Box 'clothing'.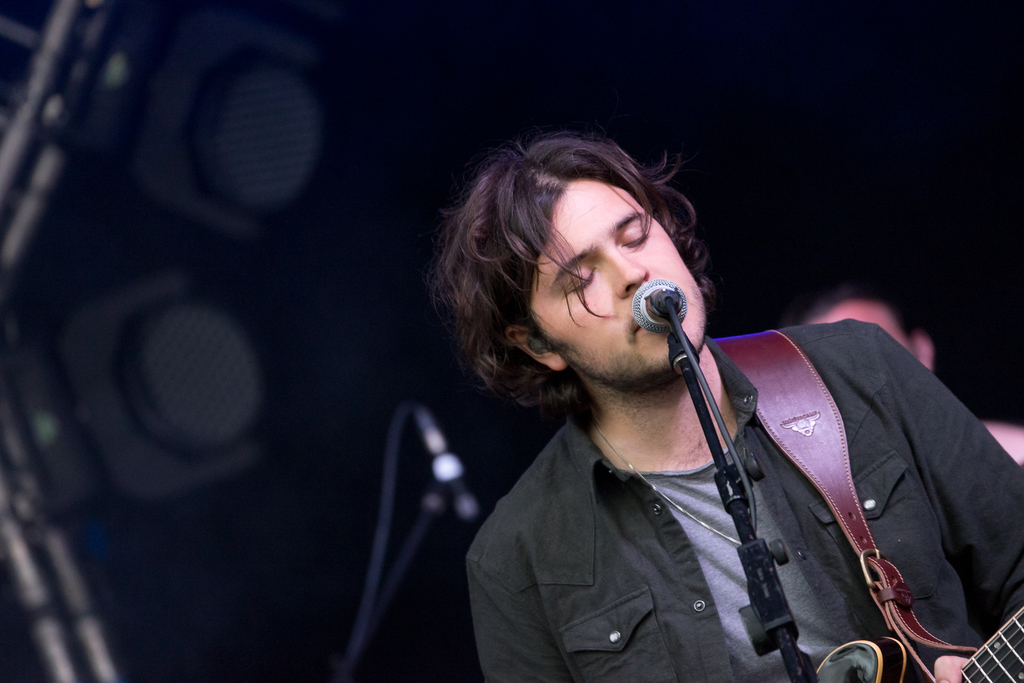
bbox(462, 306, 1023, 682).
